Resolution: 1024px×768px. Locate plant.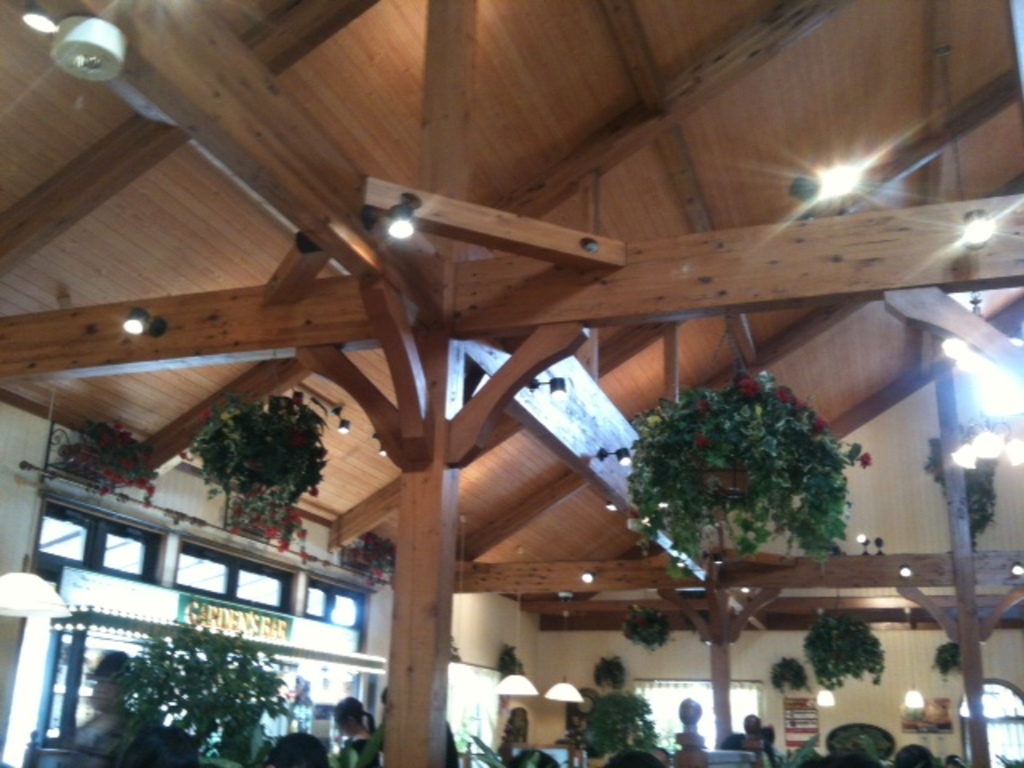
BBox(570, 685, 661, 755).
